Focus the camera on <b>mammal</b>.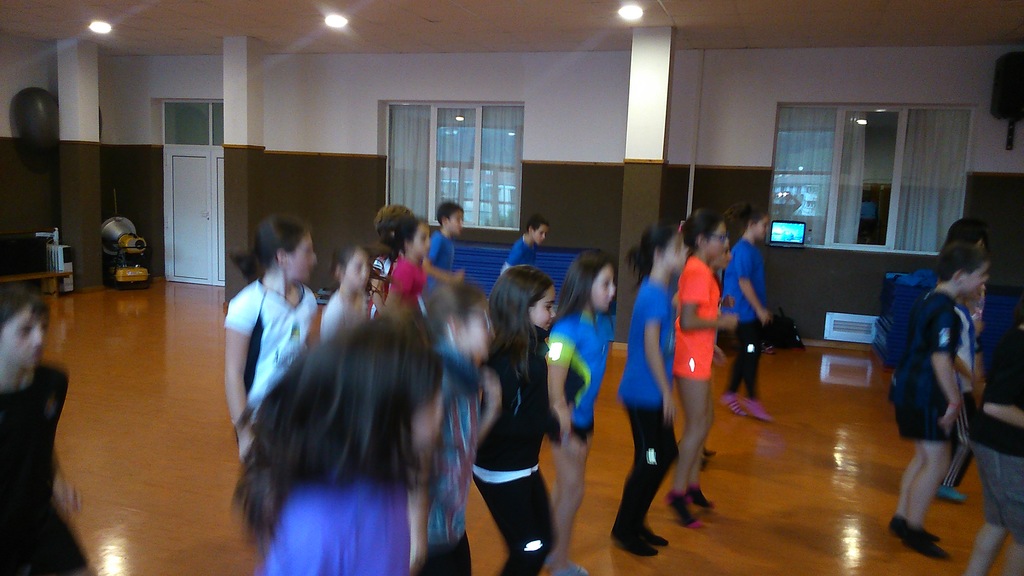
Focus region: {"x1": 387, "y1": 210, "x2": 431, "y2": 317}.
